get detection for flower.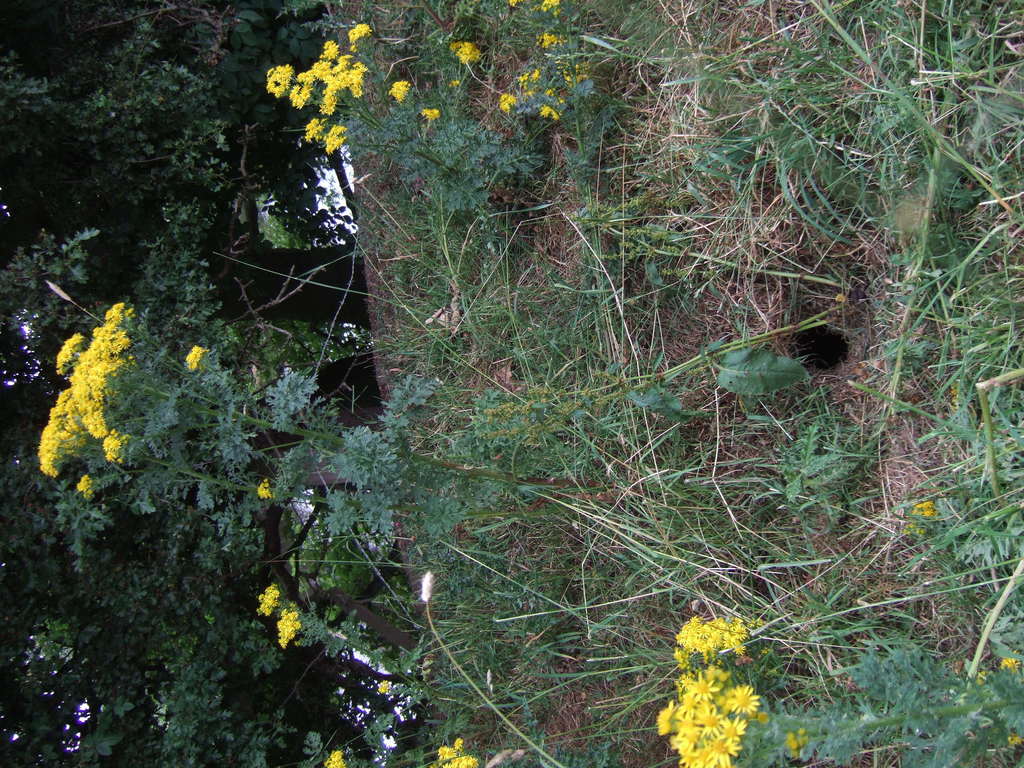
Detection: pyautogui.locateOnScreen(499, 94, 514, 114).
